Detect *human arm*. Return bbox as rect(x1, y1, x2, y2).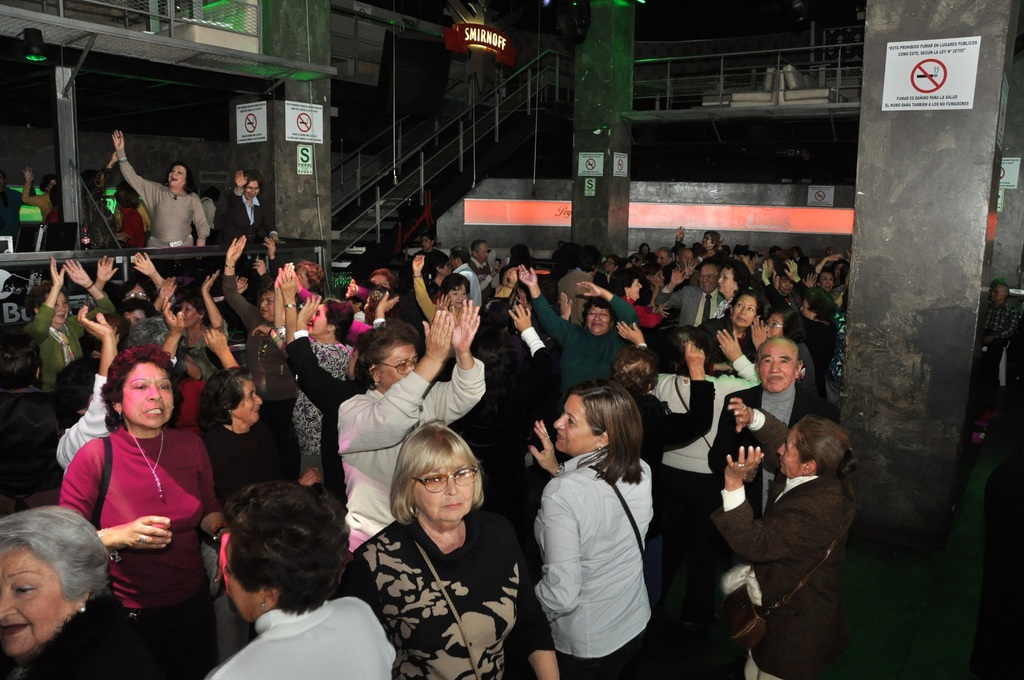
rect(75, 251, 121, 314).
